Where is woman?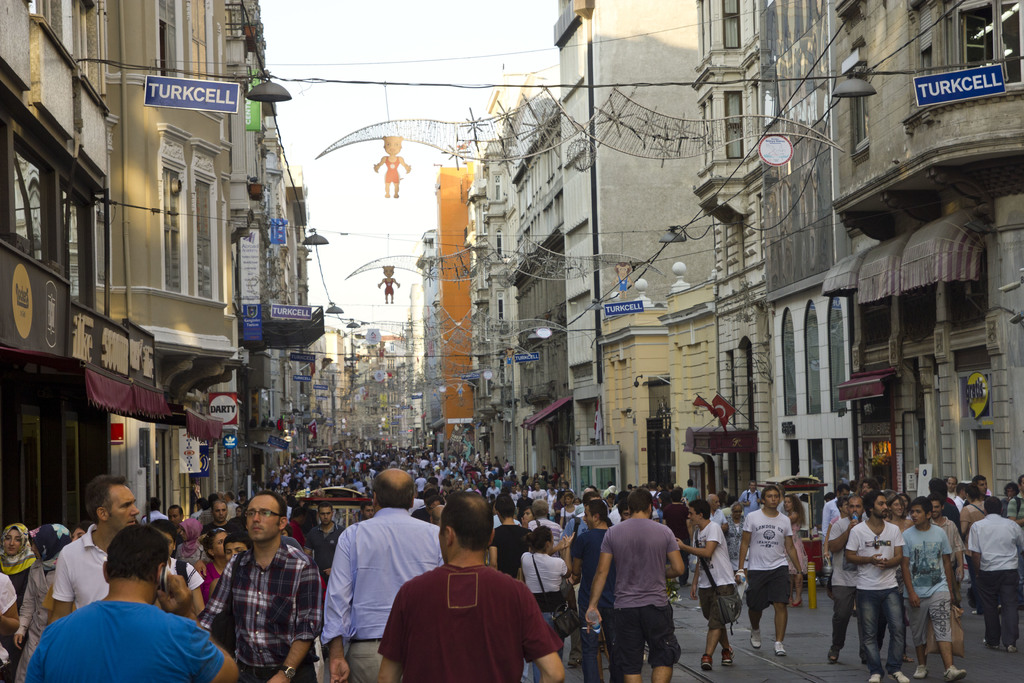
select_region(197, 531, 227, 604).
